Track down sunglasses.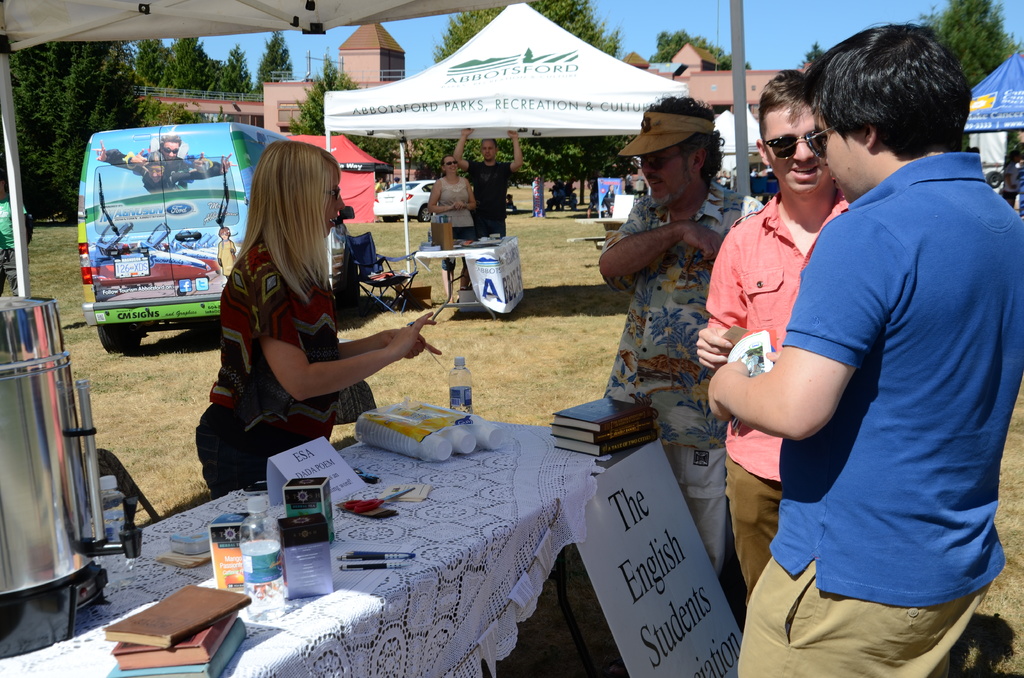
Tracked to 444/159/459/168.
